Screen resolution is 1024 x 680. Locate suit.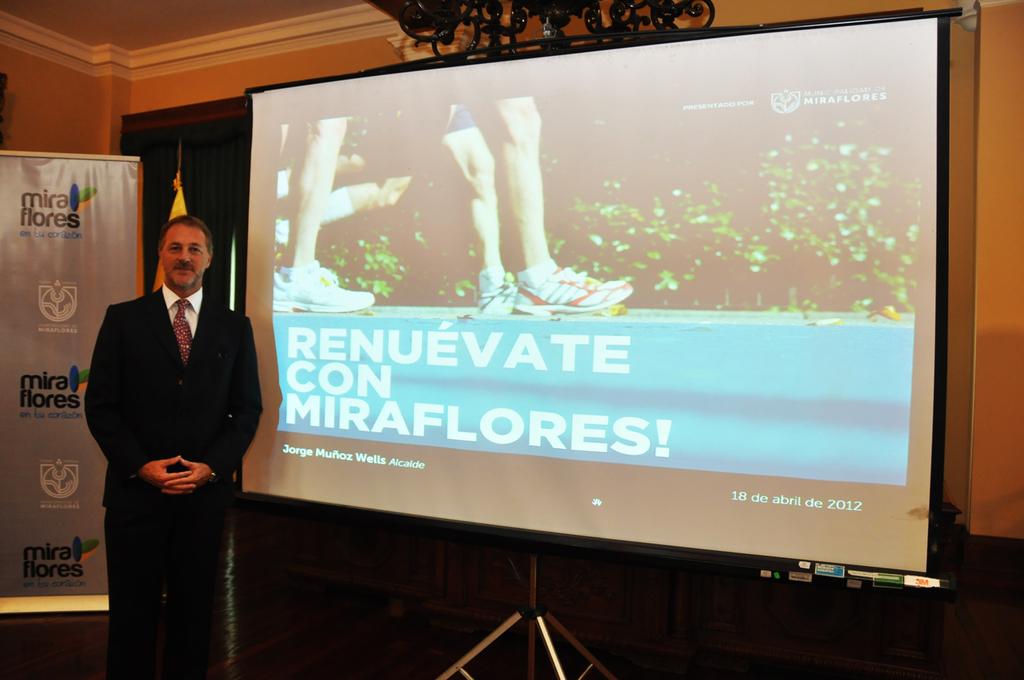
BBox(73, 229, 290, 608).
